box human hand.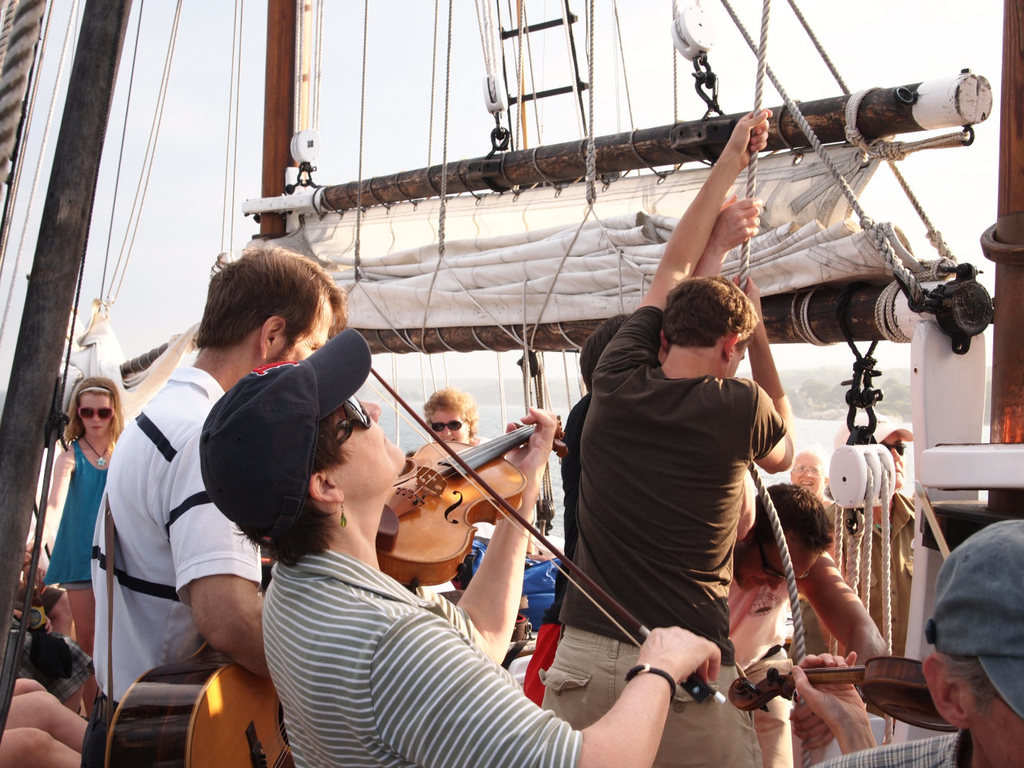
(left=638, top=626, right=722, bottom=689).
